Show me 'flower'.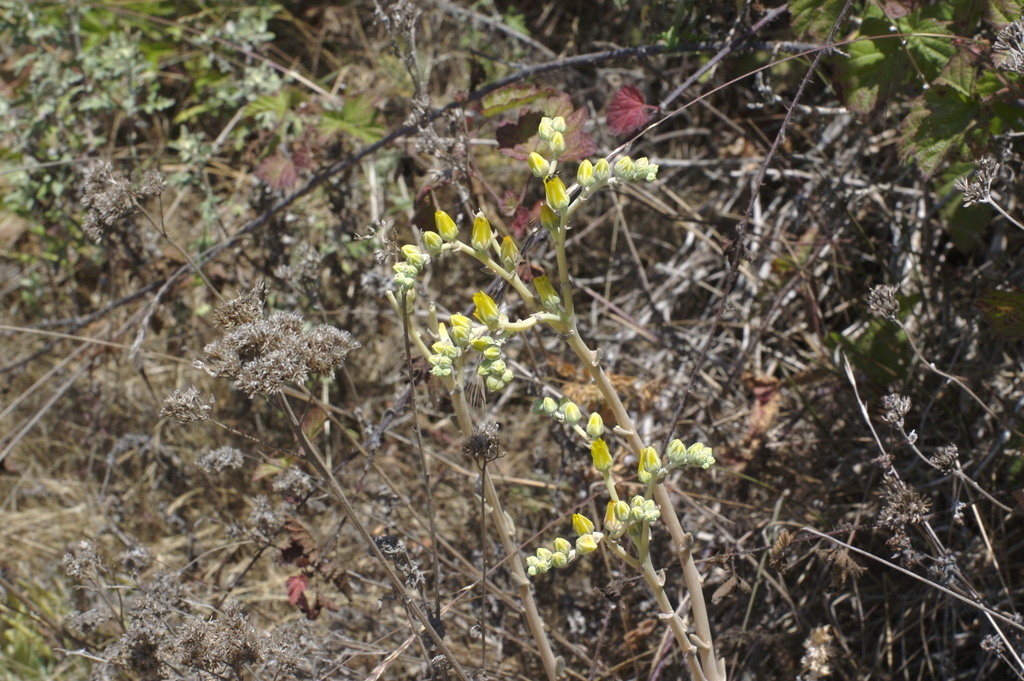
'flower' is here: <region>470, 211, 495, 247</region>.
